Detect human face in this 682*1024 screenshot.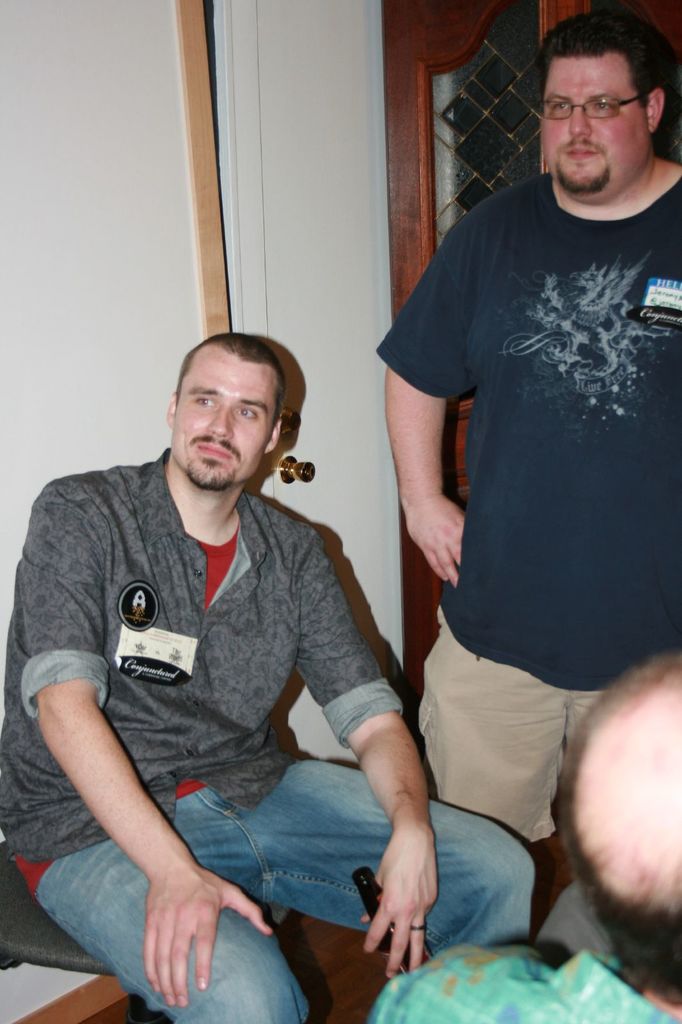
Detection: (171, 349, 273, 492).
